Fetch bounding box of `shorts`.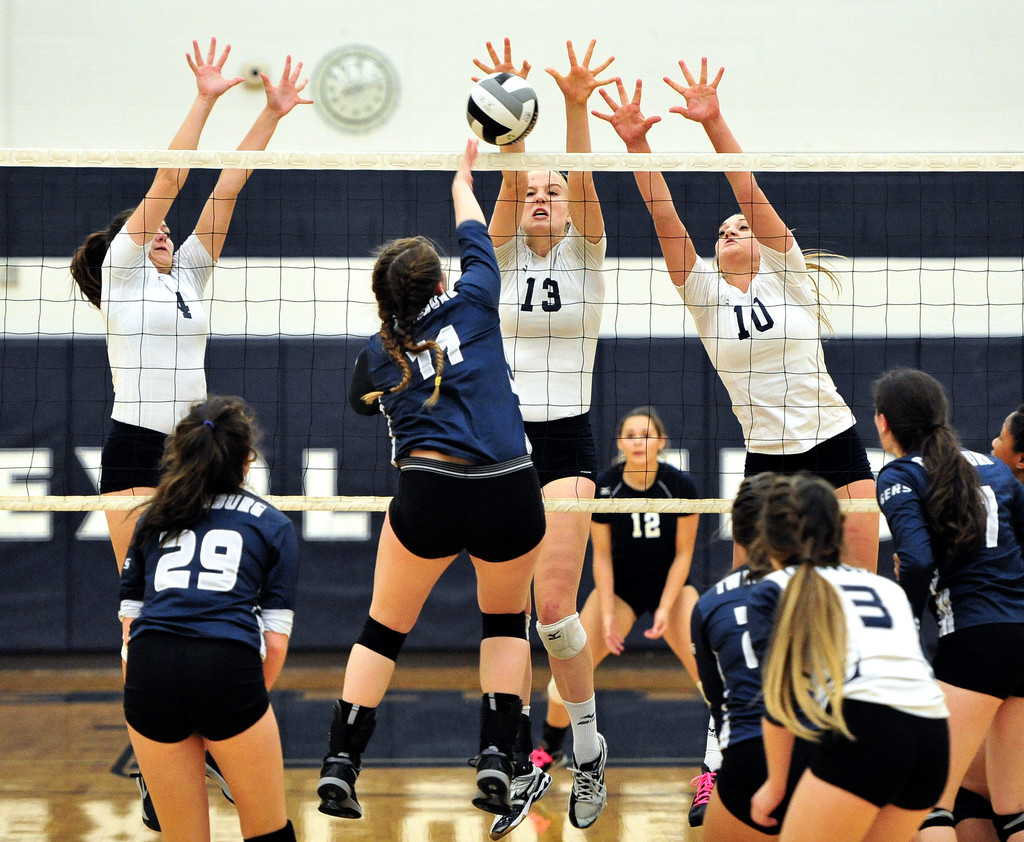
Bbox: select_region(716, 737, 812, 832).
